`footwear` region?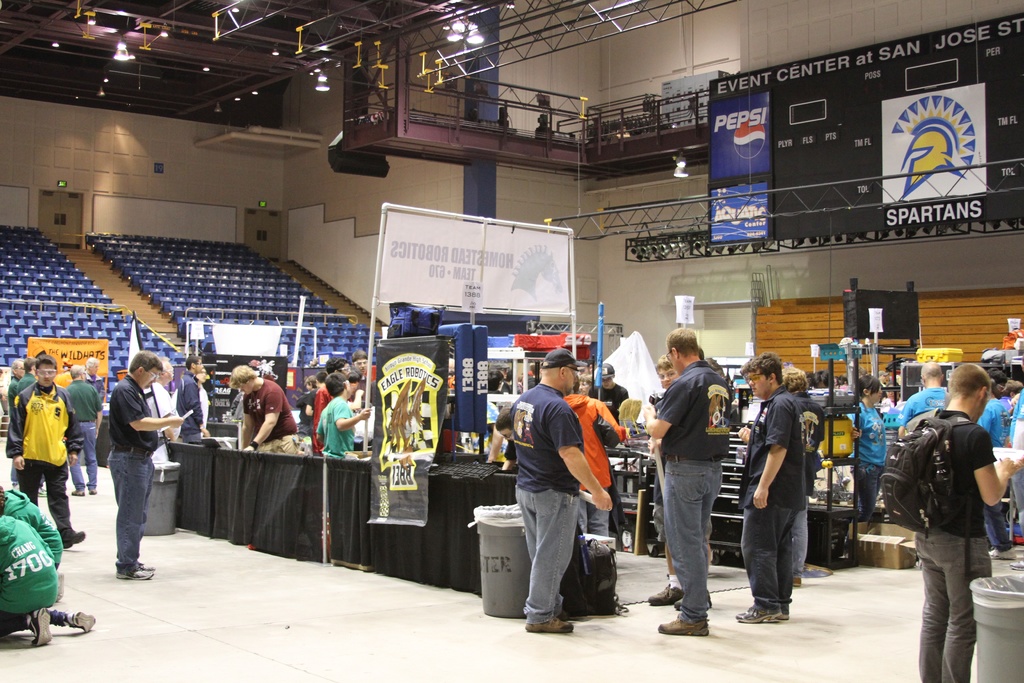
<bbox>58, 527, 88, 551</bbox>
